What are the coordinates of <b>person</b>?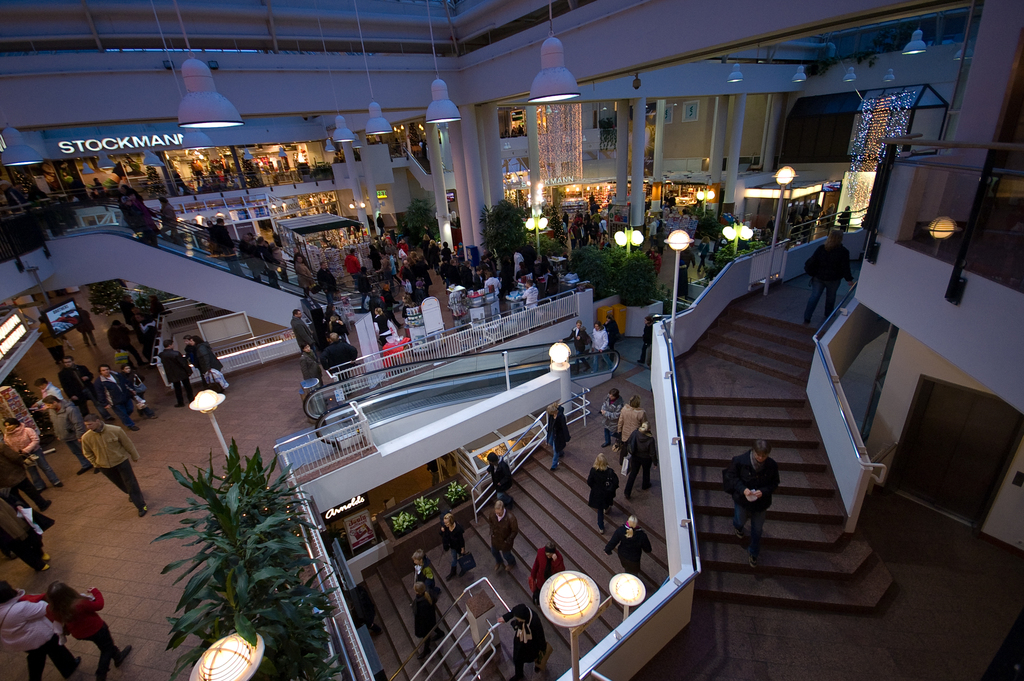
box(732, 441, 787, 559).
